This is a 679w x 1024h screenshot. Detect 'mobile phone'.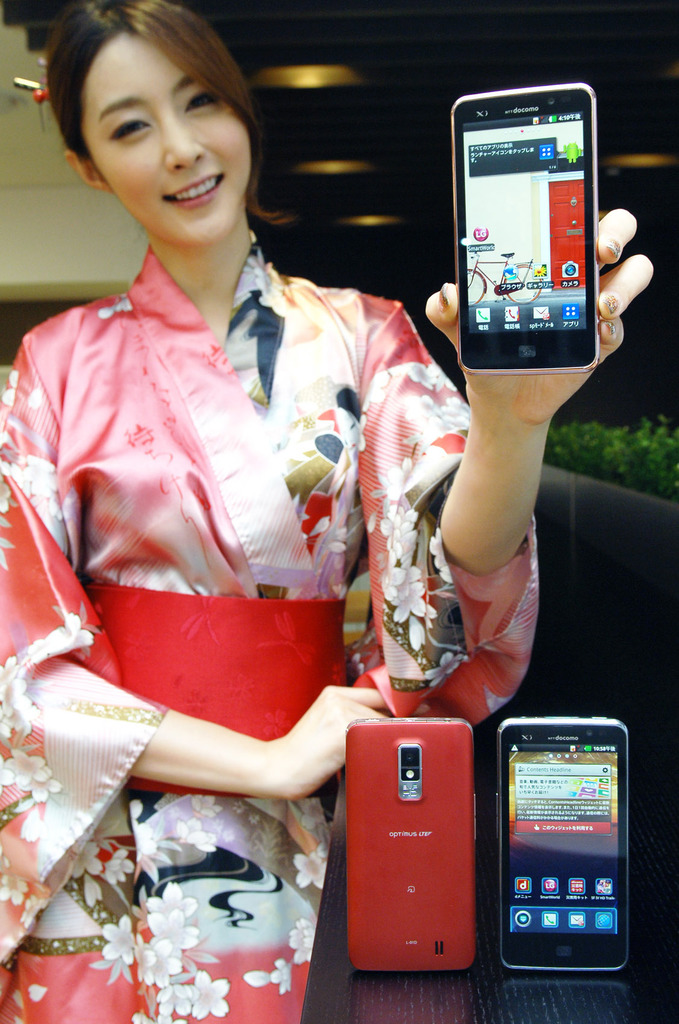
Rect(496, 717, 631, 977).
